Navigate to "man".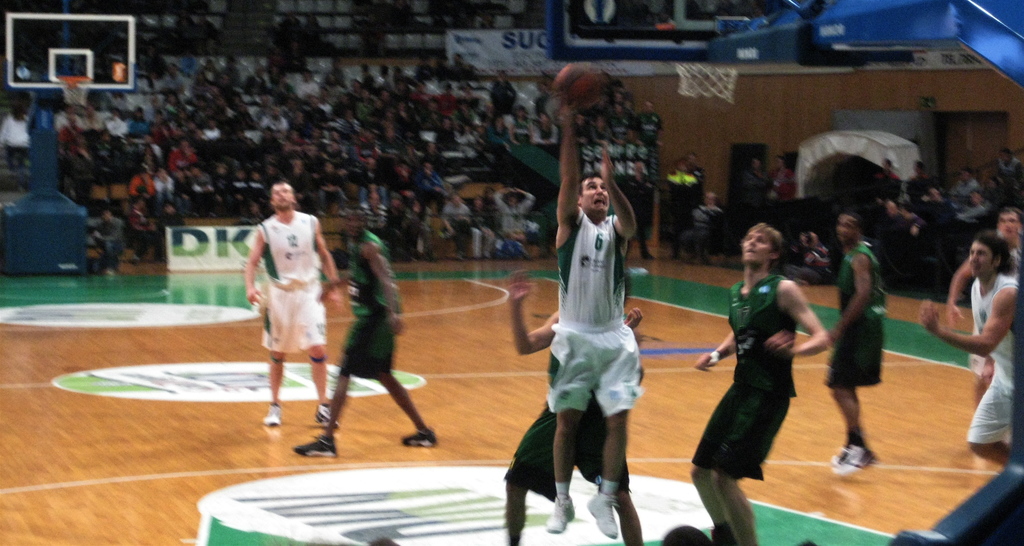
Navigation target: Rect(829, 207, 891, 476).
